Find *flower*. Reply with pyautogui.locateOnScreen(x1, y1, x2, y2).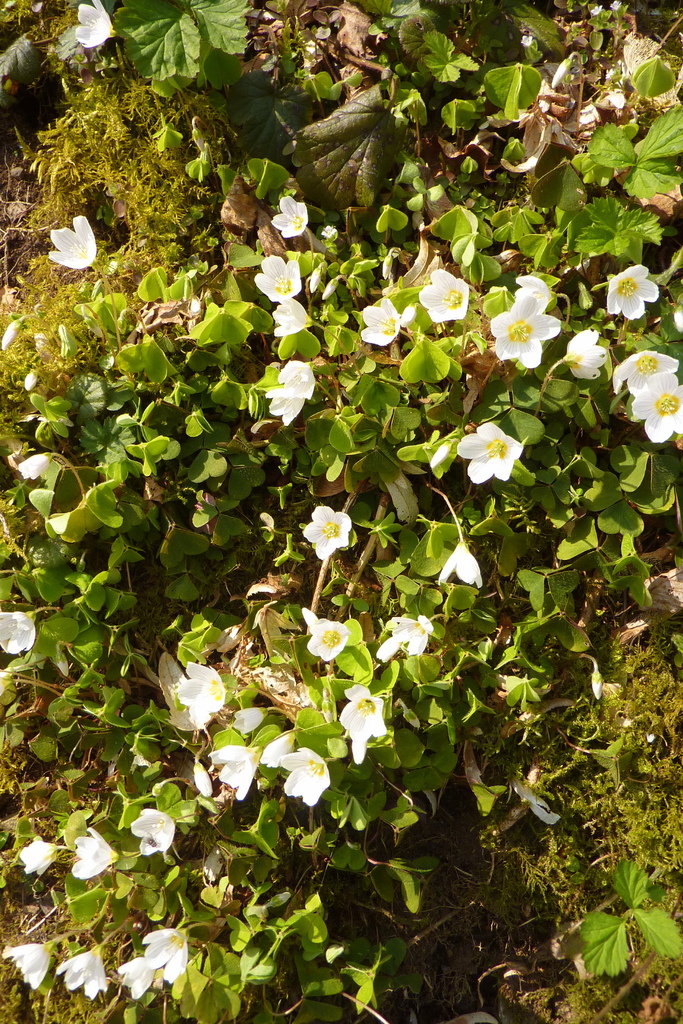
pyautogui.locateOnScreen(269, 295, 311, 340).
